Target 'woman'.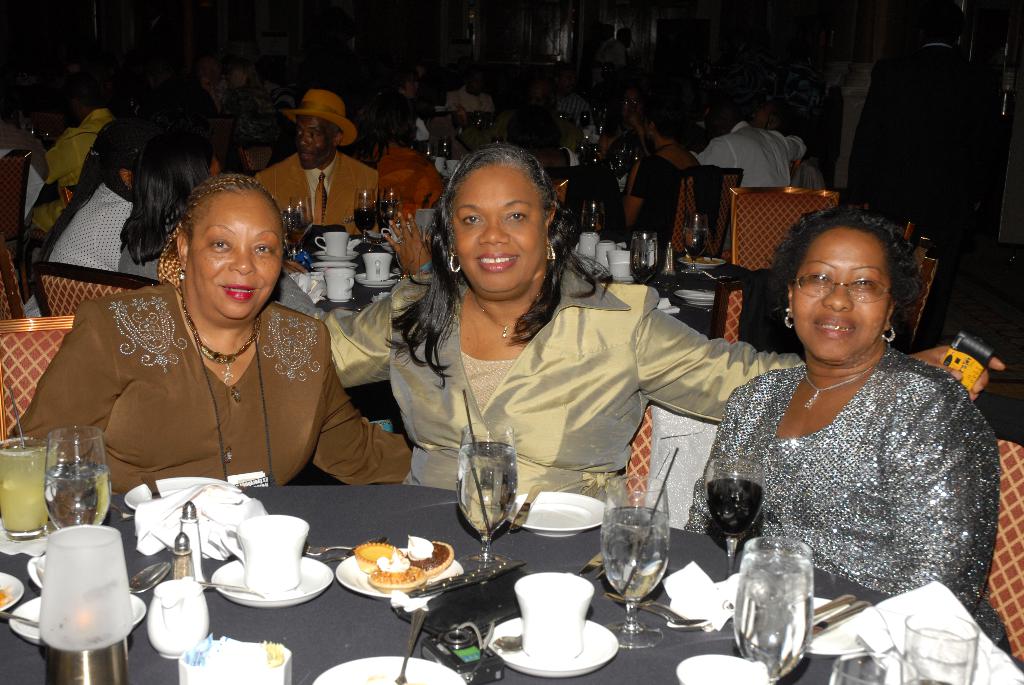
Target region: (360,98,440,192).
